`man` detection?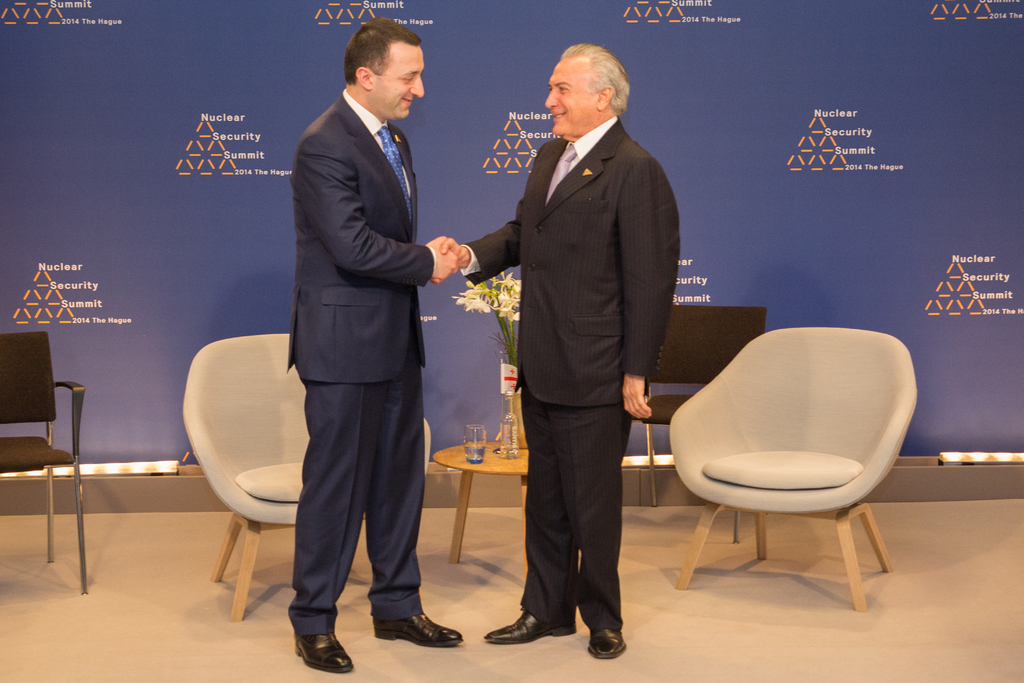
287/22/464/671
